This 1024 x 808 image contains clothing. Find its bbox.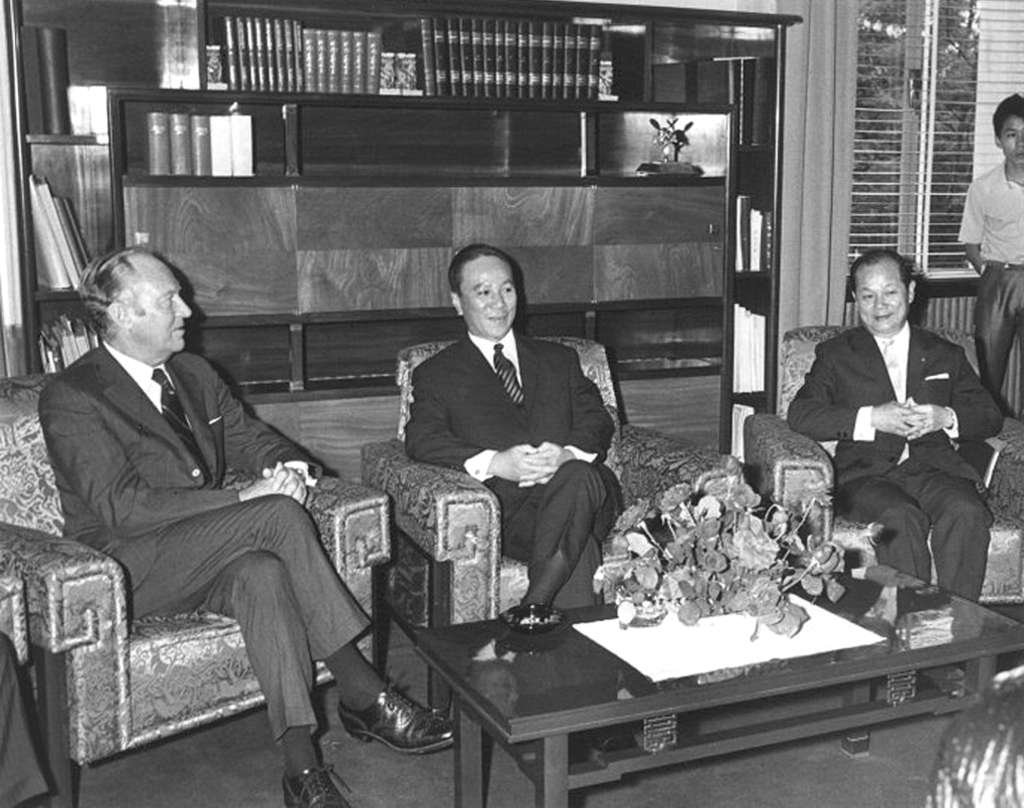
region(957, 158, 1023, 421).
